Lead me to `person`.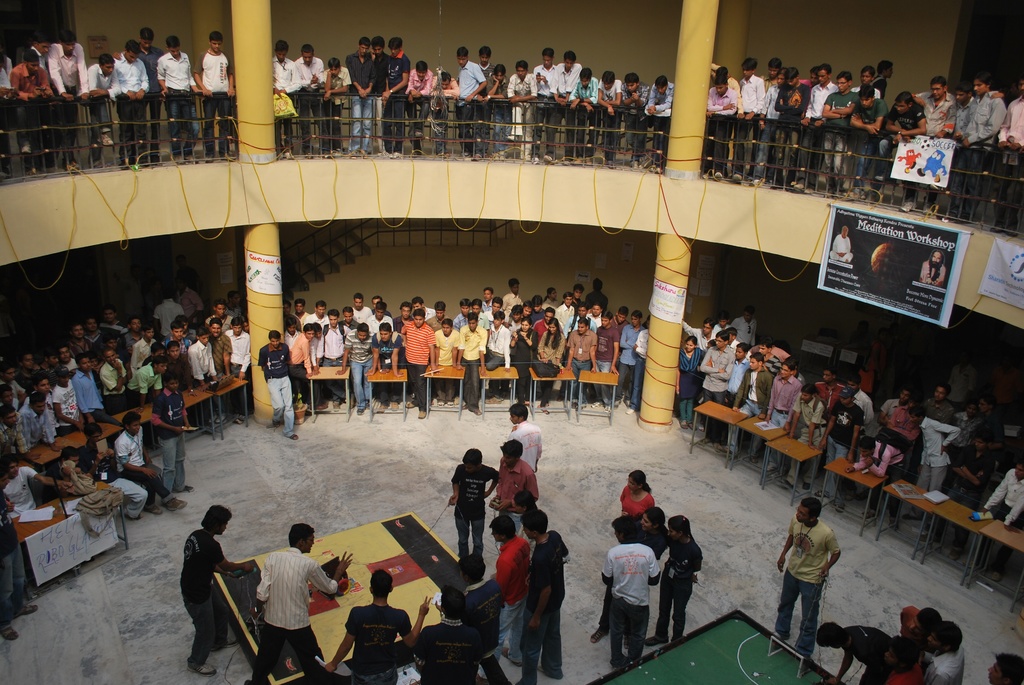
Lead to 42/347/59/379.
